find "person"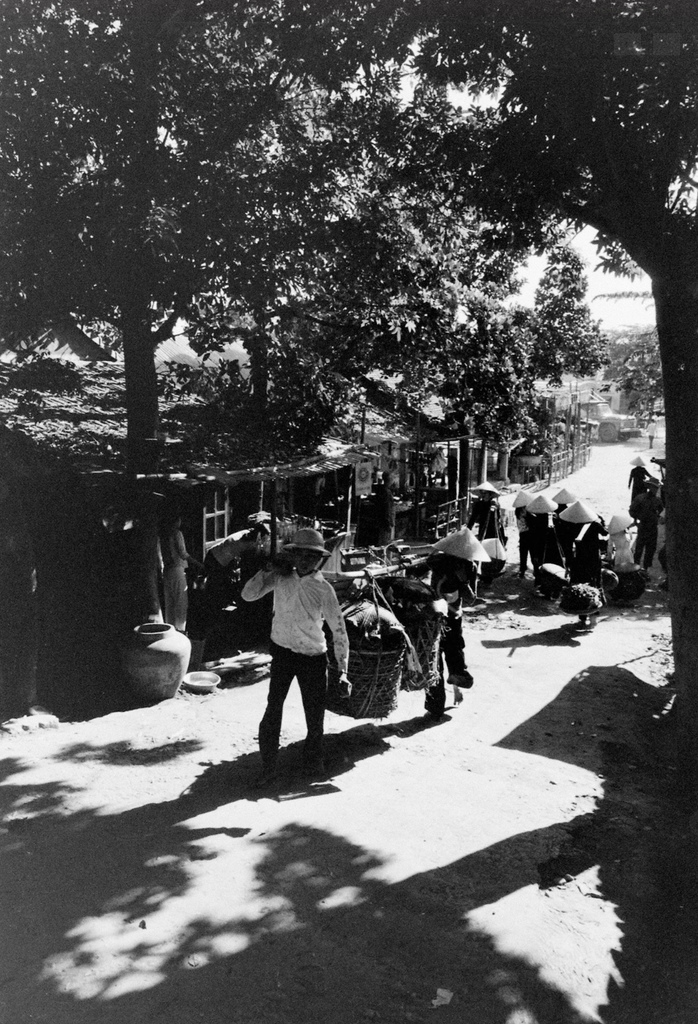
(247, 522, 345, 775)
